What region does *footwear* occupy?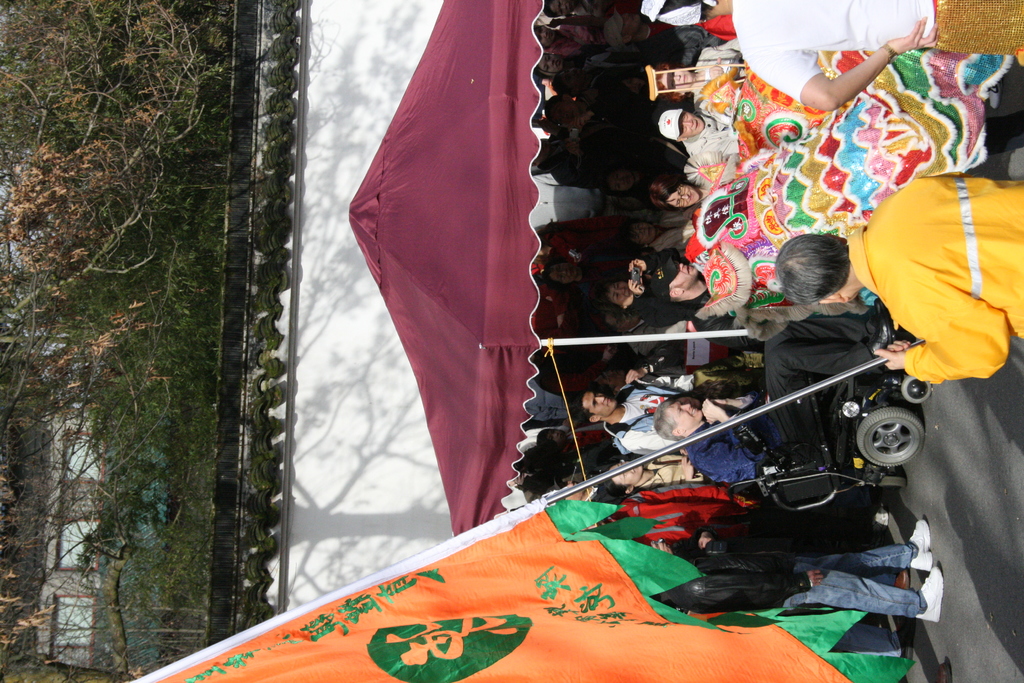
<region>925, 659, 950, 682</region>.
